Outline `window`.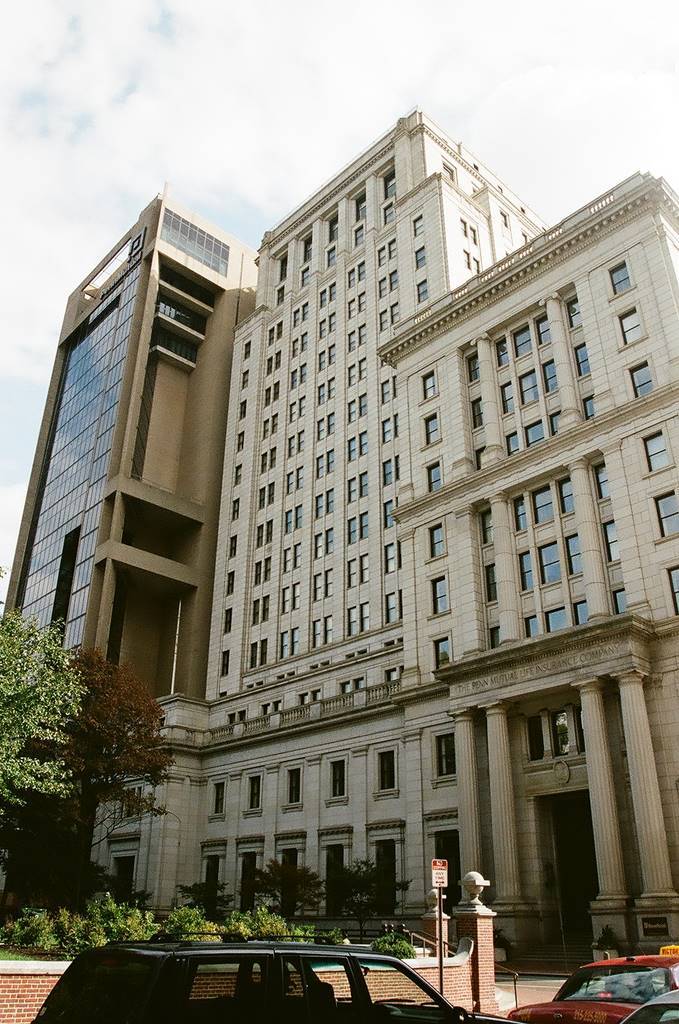
Outline: 284/767/302/807.
